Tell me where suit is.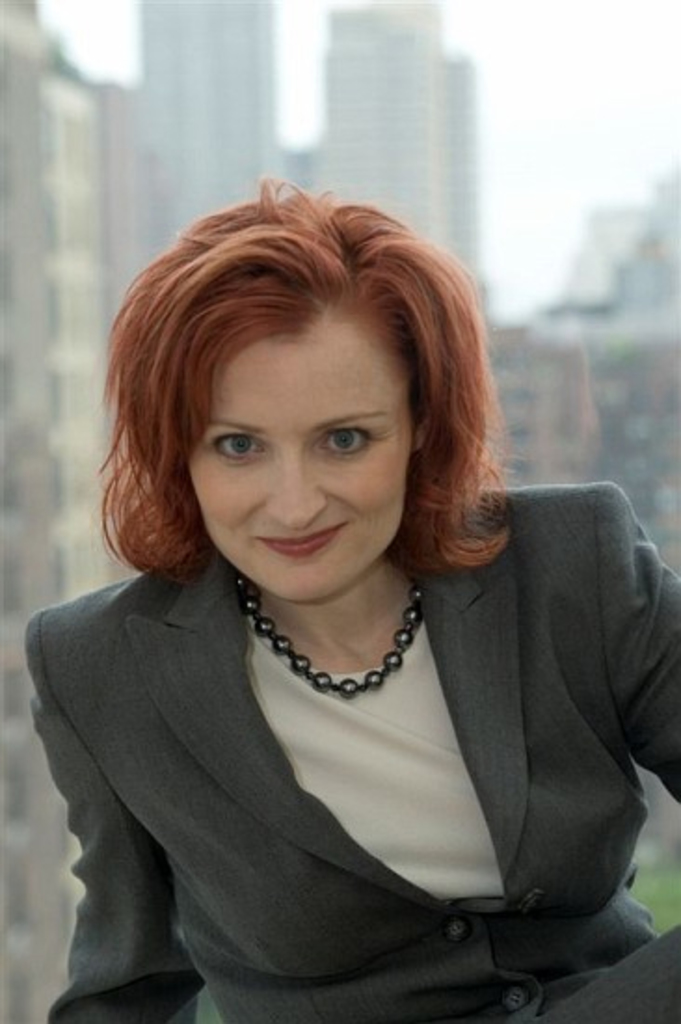
suit is at x1=28 y1=482 x2=679 y2=1022.
